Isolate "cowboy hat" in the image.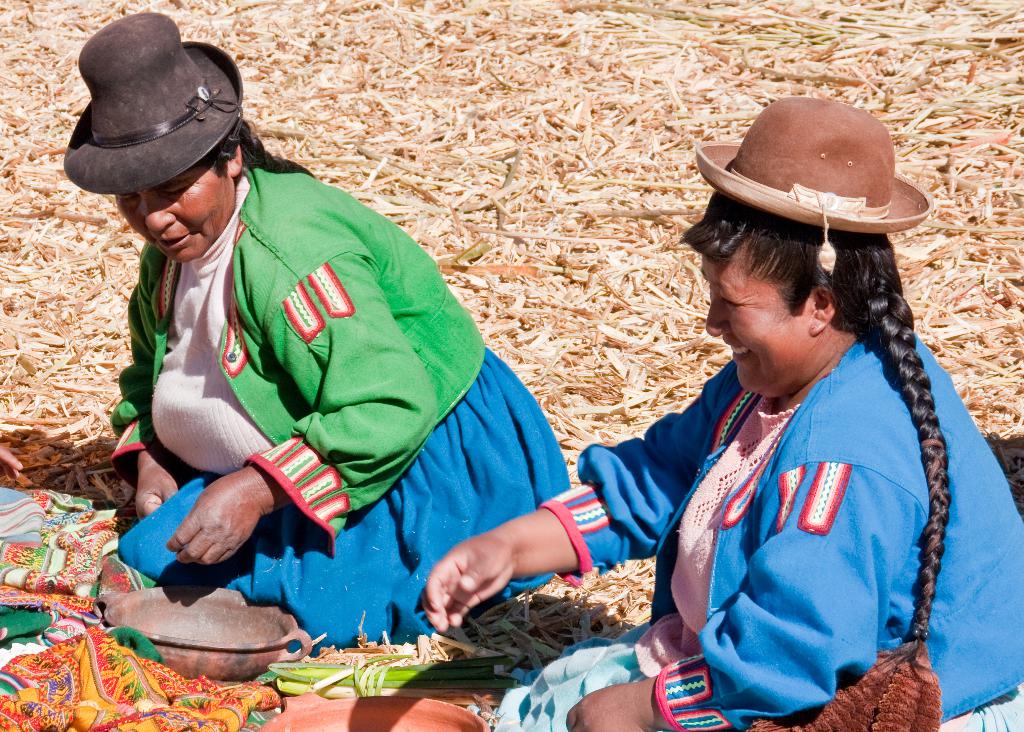
Isolated region: crop(689, 100, 929, 270).
